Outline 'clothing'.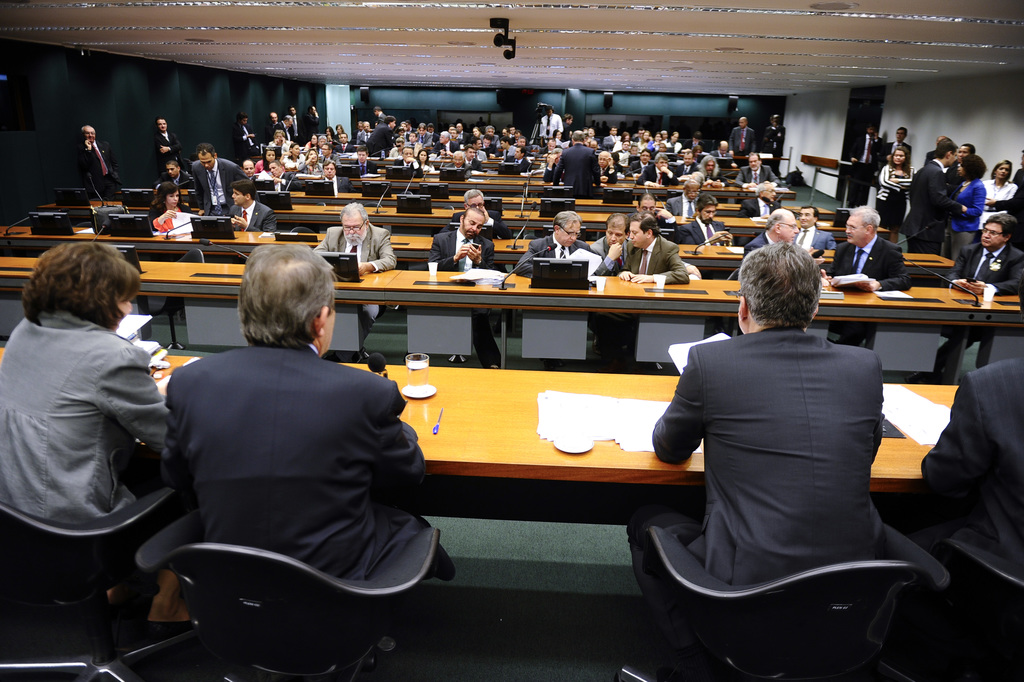
Outline: detection(584, 231, 615, 267).
